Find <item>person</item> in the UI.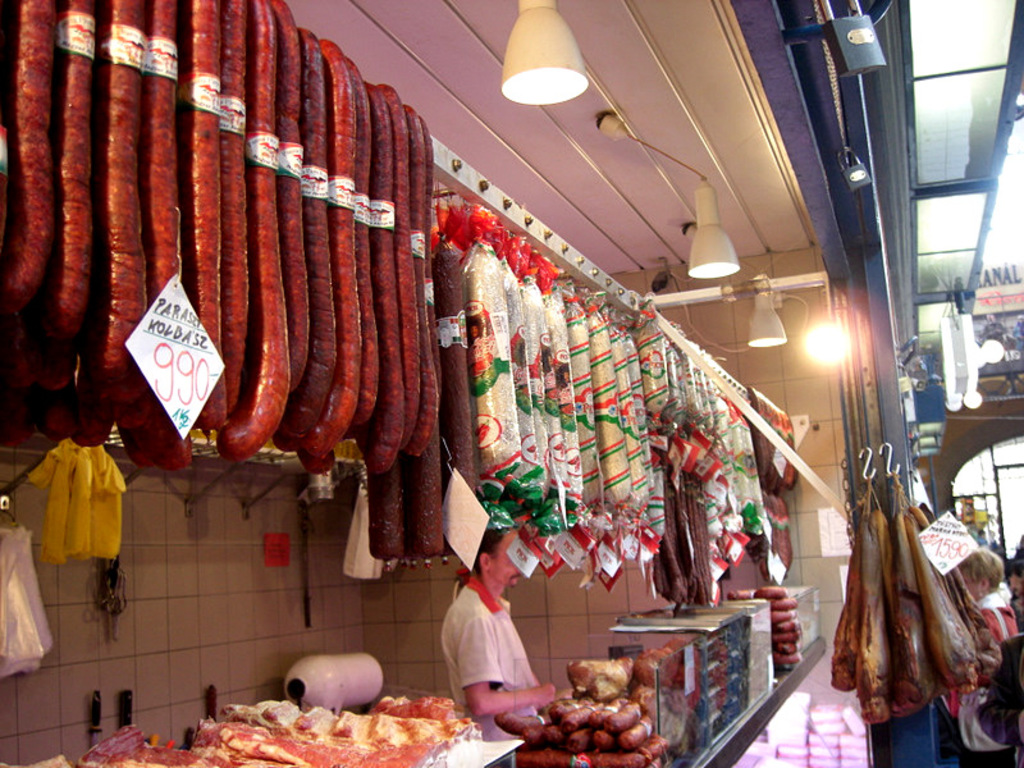
UI element at {"left": 941, "top": 548, "right": 1023, "bottom": 767}.
